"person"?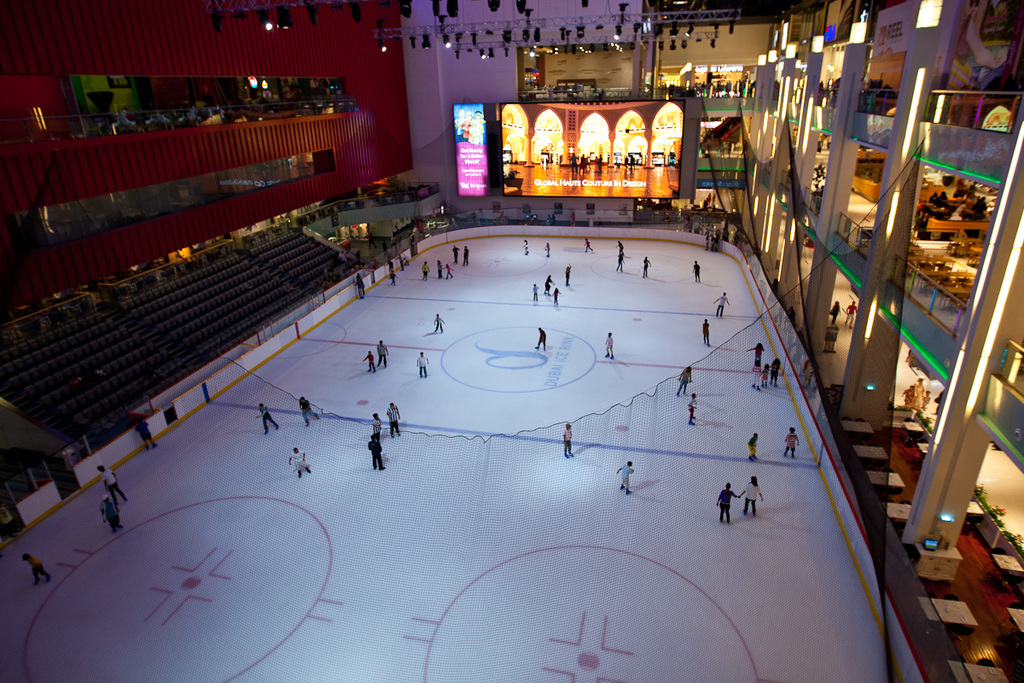
98/466/122/500
